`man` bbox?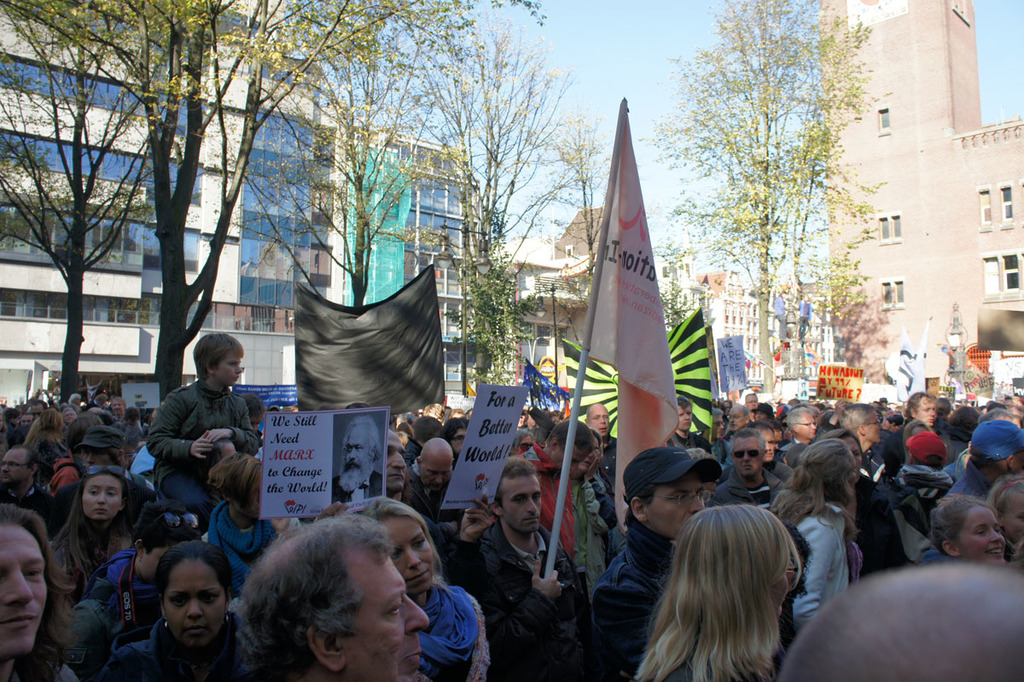
Rect(0, 502, 73, 681)
